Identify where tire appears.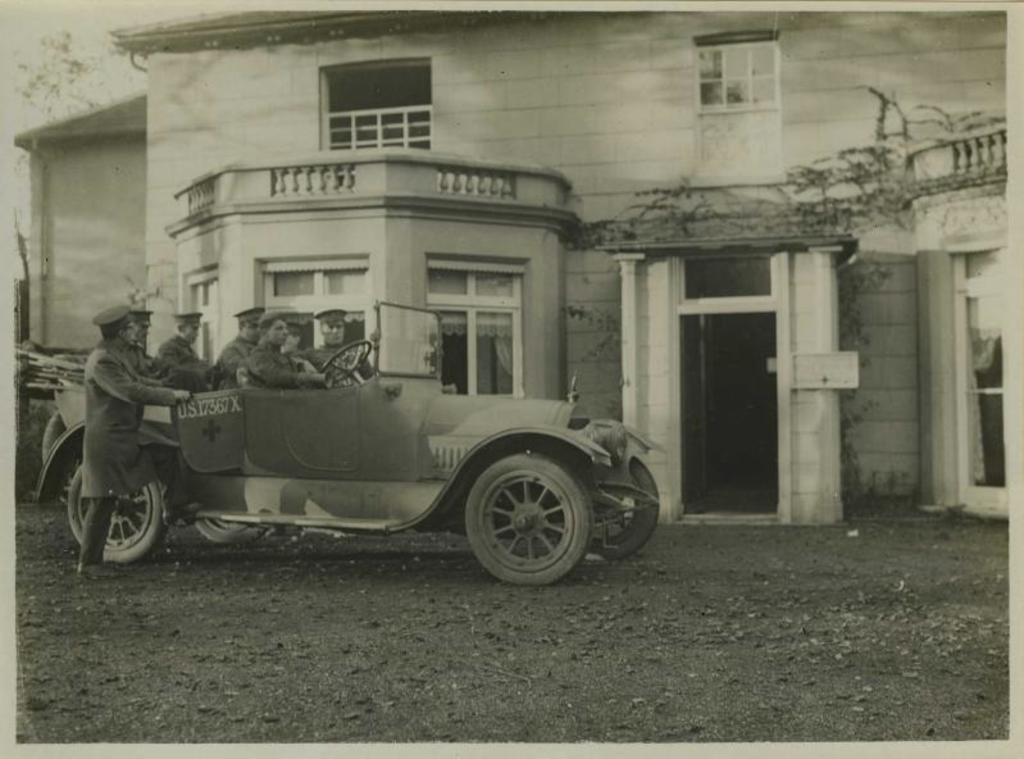
Appears at (194, 522, 269, 545).
